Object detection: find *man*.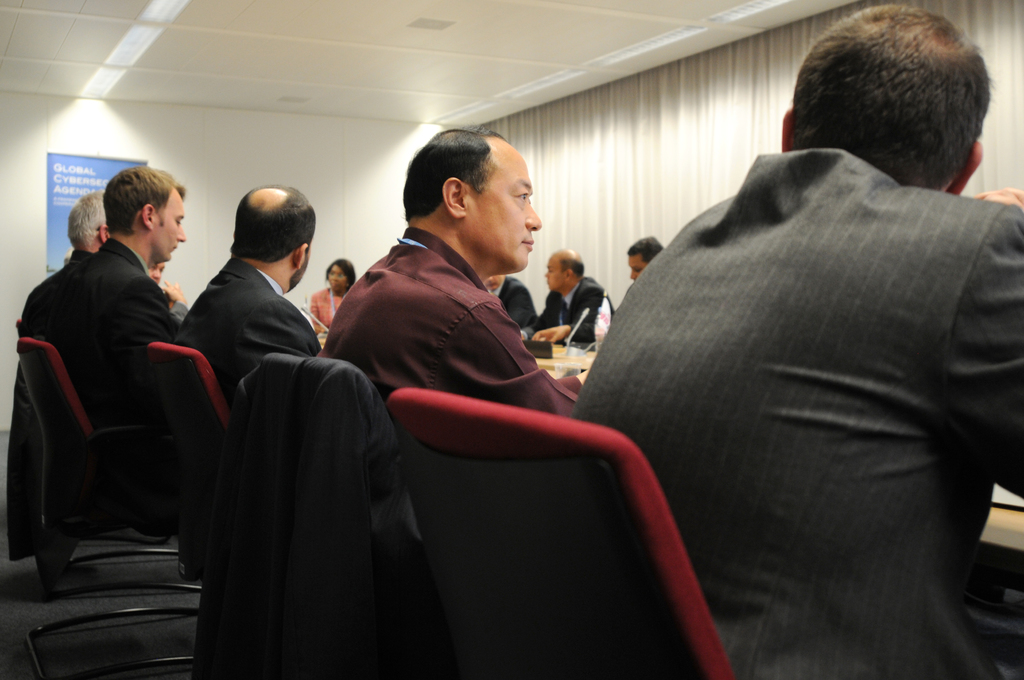
locate(620, 246, 659, 282).
